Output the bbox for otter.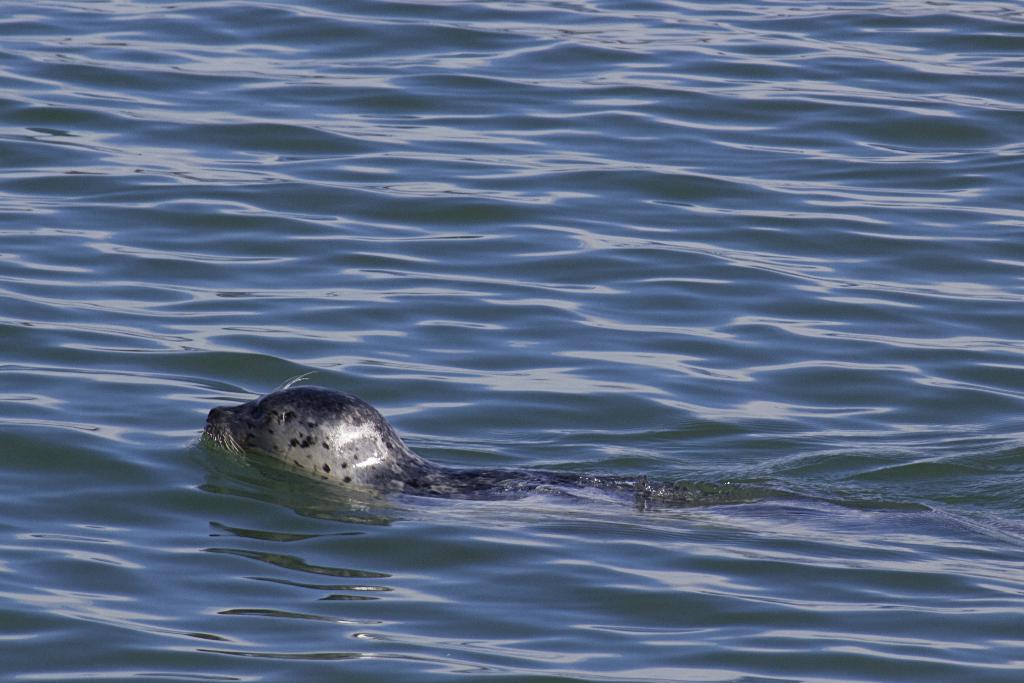
box=[220, 352, 684, 514].
